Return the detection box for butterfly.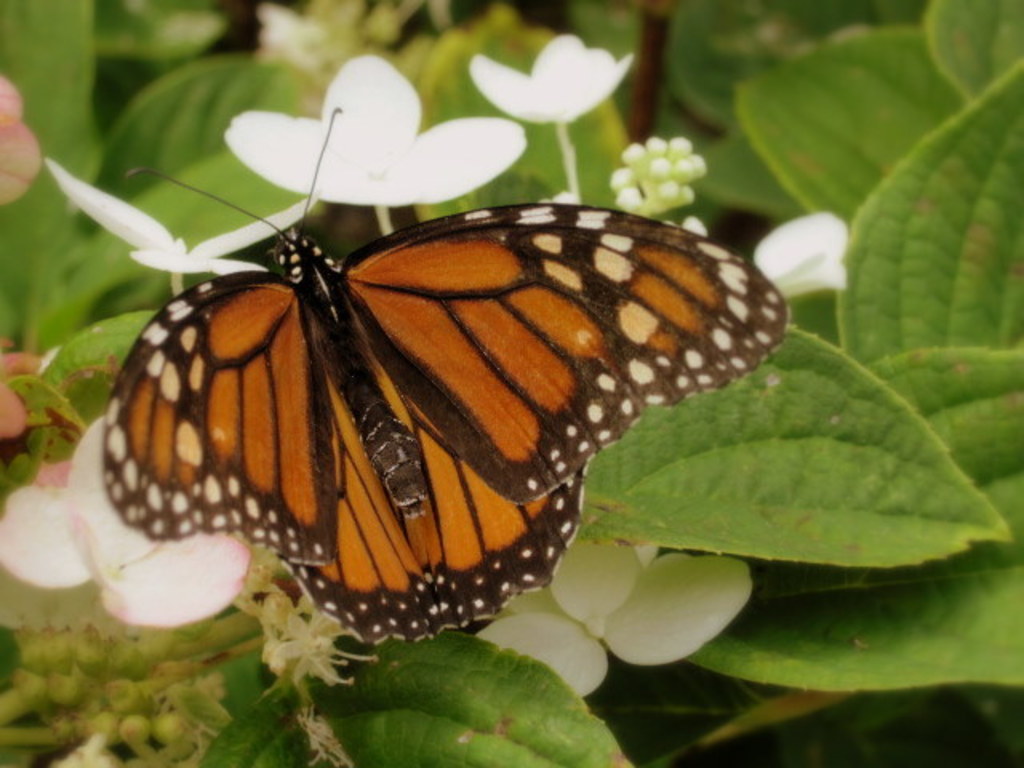
<bbox>54, 106, 813, 653</bbox>.
